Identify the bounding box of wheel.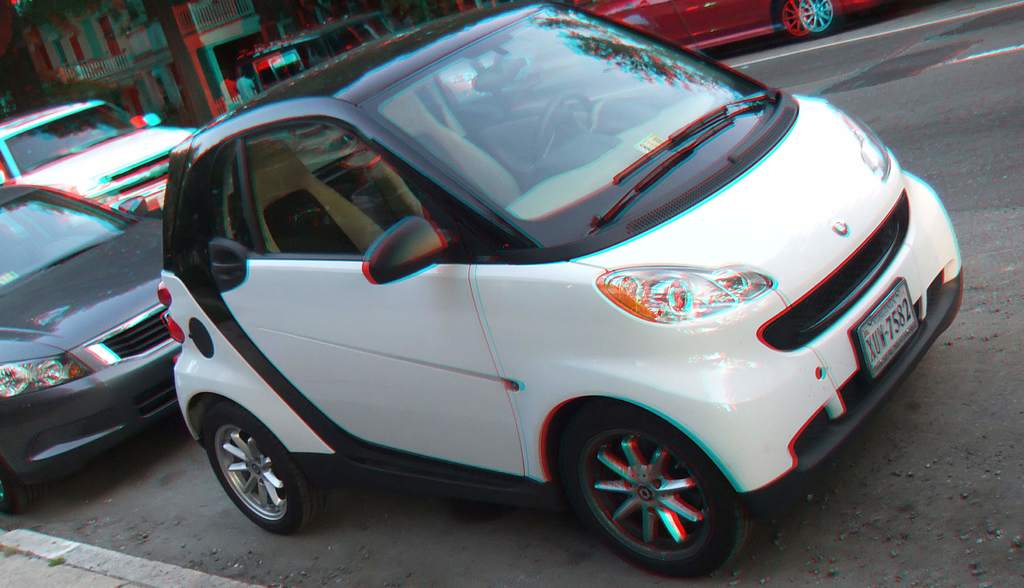
l=205, t=402, r=329, b=539.
